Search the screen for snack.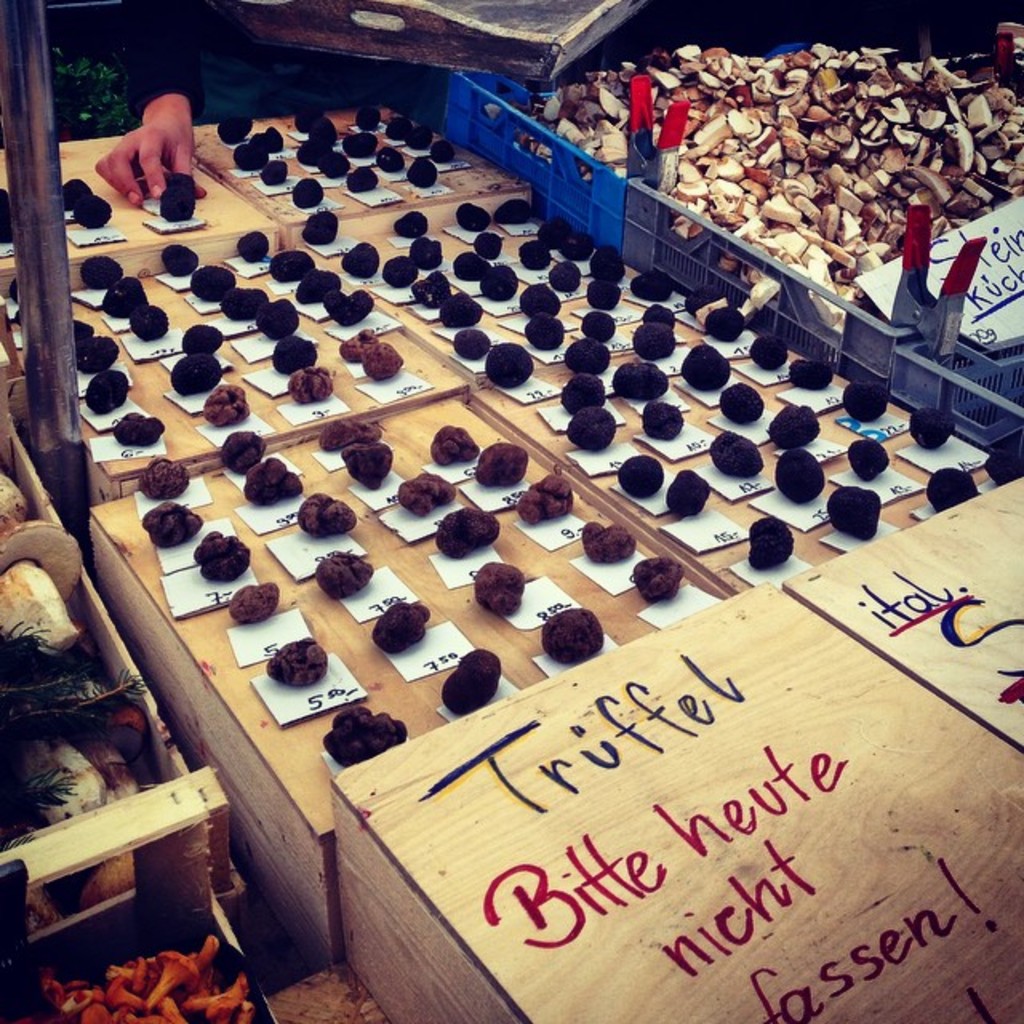
Found at select_region(781, 445, 821, 502).
